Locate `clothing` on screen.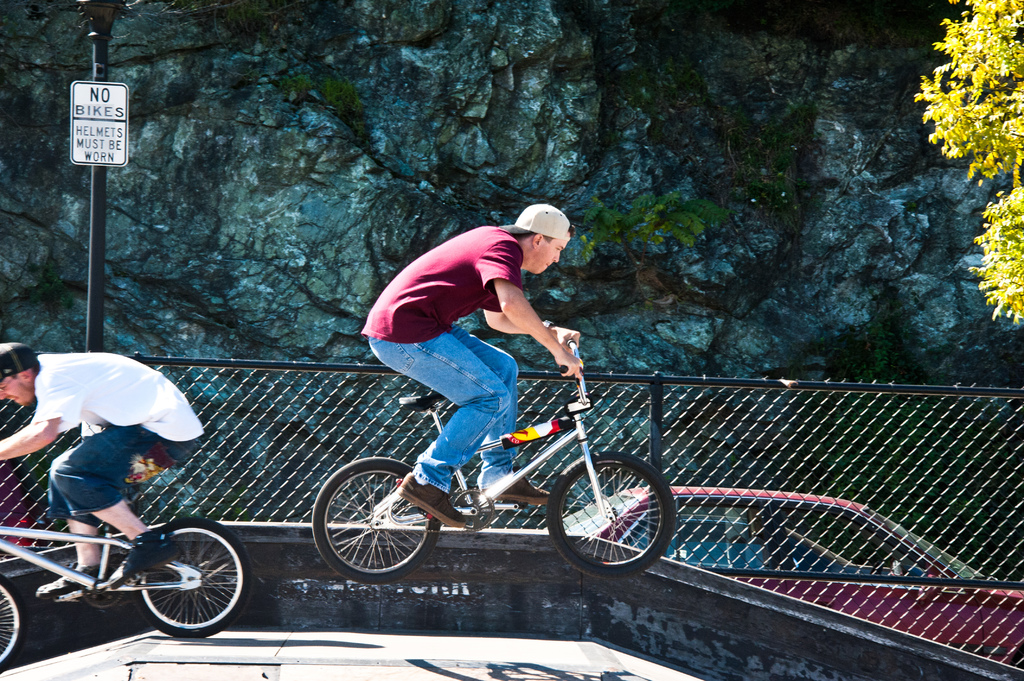
On screen at [356,227,529,488].
